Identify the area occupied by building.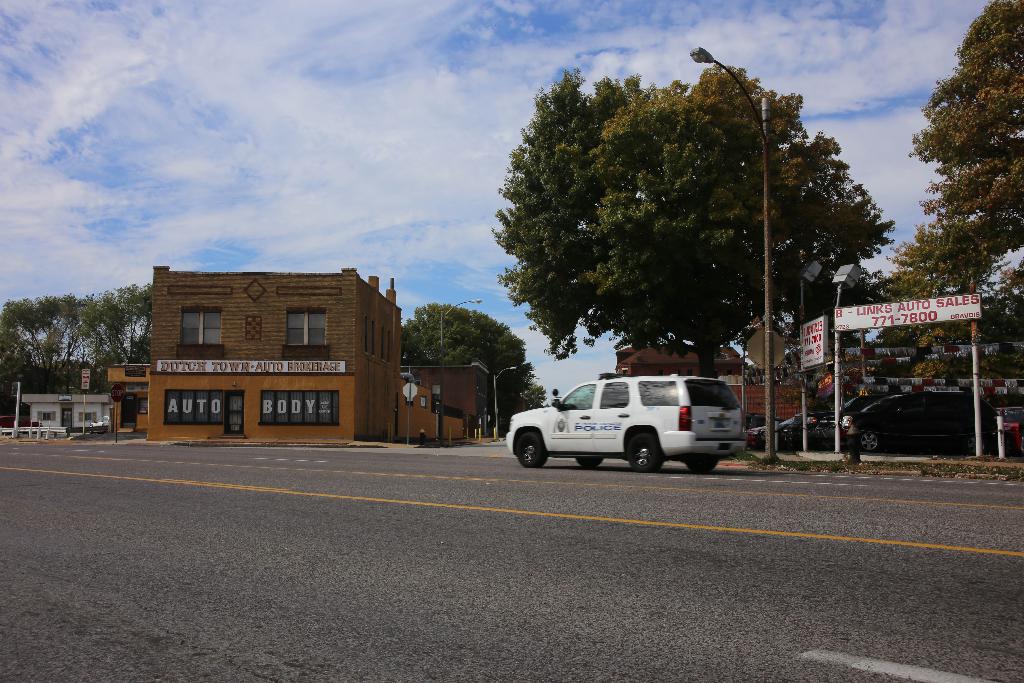
Area: 403, 356, 497, 441.
